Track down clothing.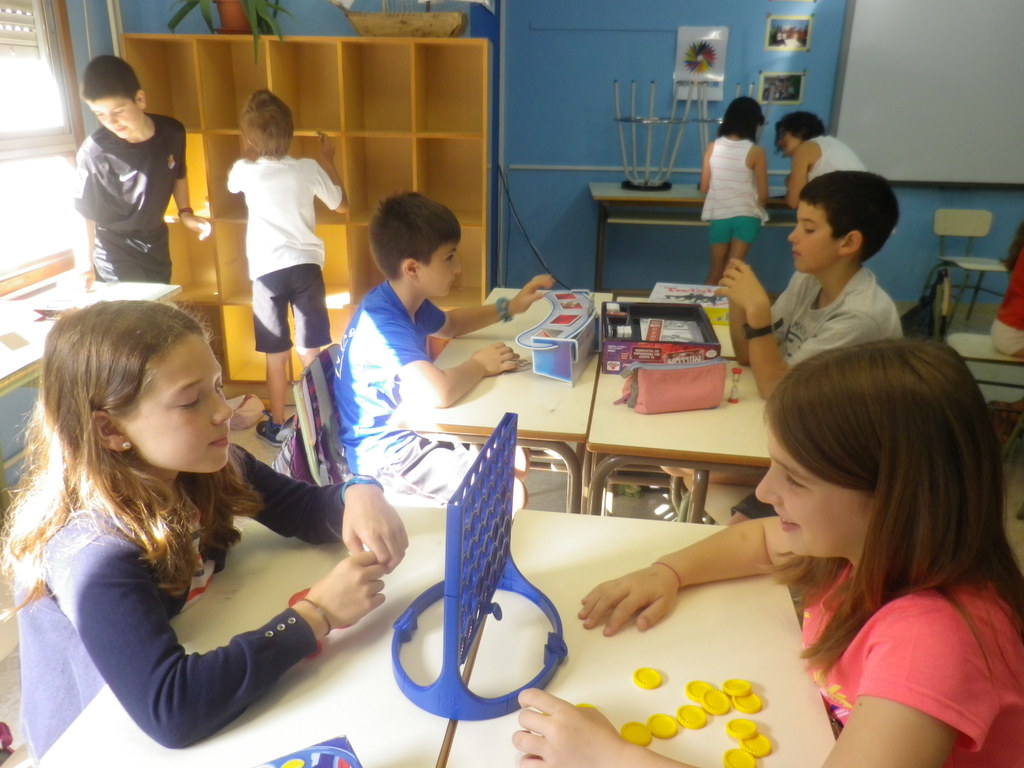
Tracked to Rect(330, 271, 520, 511).
